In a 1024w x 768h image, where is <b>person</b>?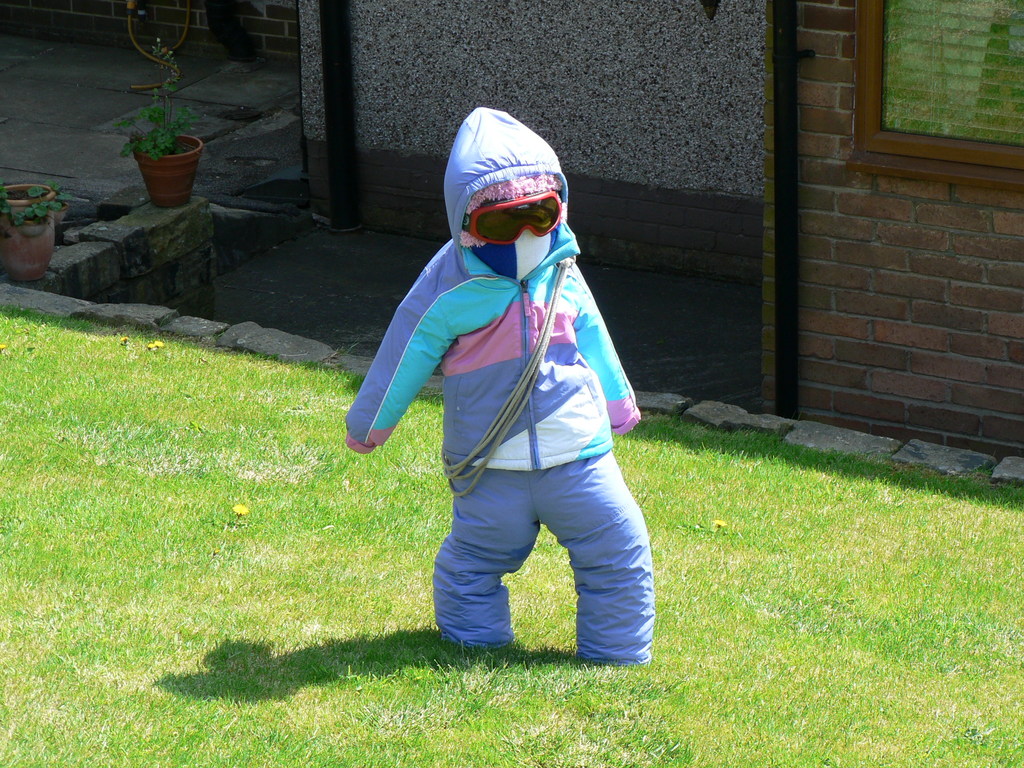
<region>347, 105, 651, 667</region>.
